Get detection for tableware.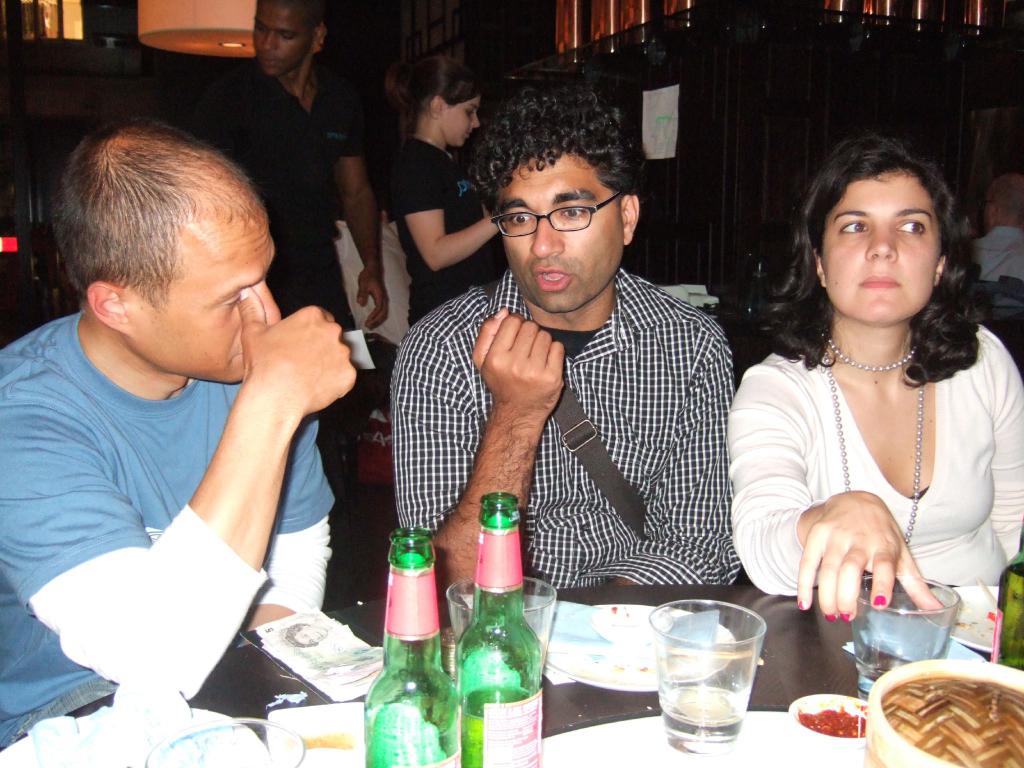
Detection: bbox=(145, 718, 304, 767).
